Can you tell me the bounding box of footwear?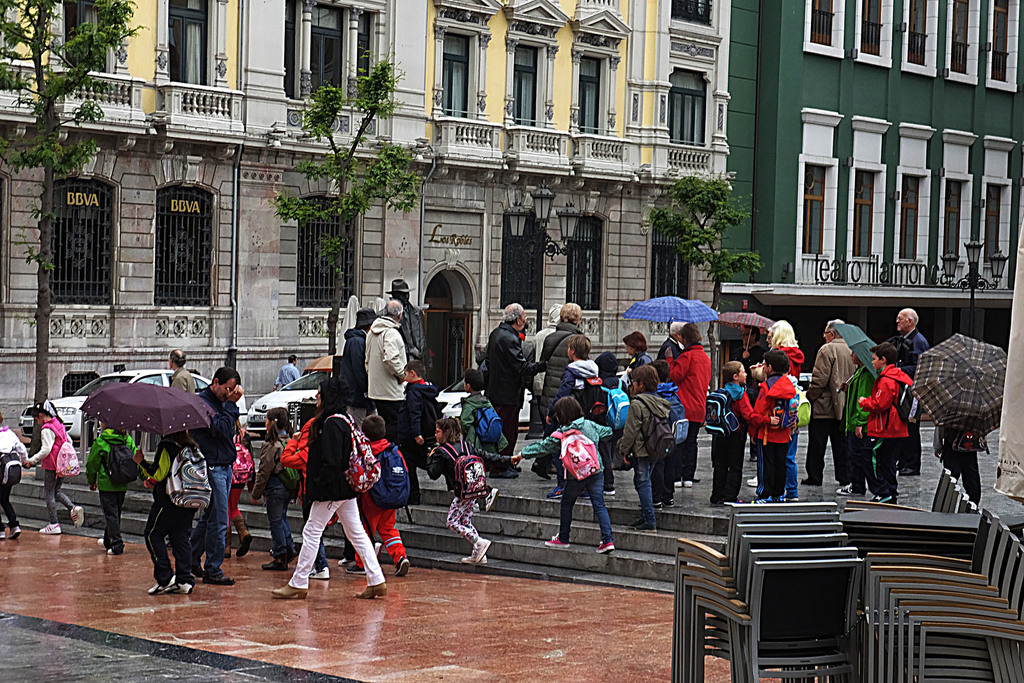
<box>489,467,518,482</box>.
